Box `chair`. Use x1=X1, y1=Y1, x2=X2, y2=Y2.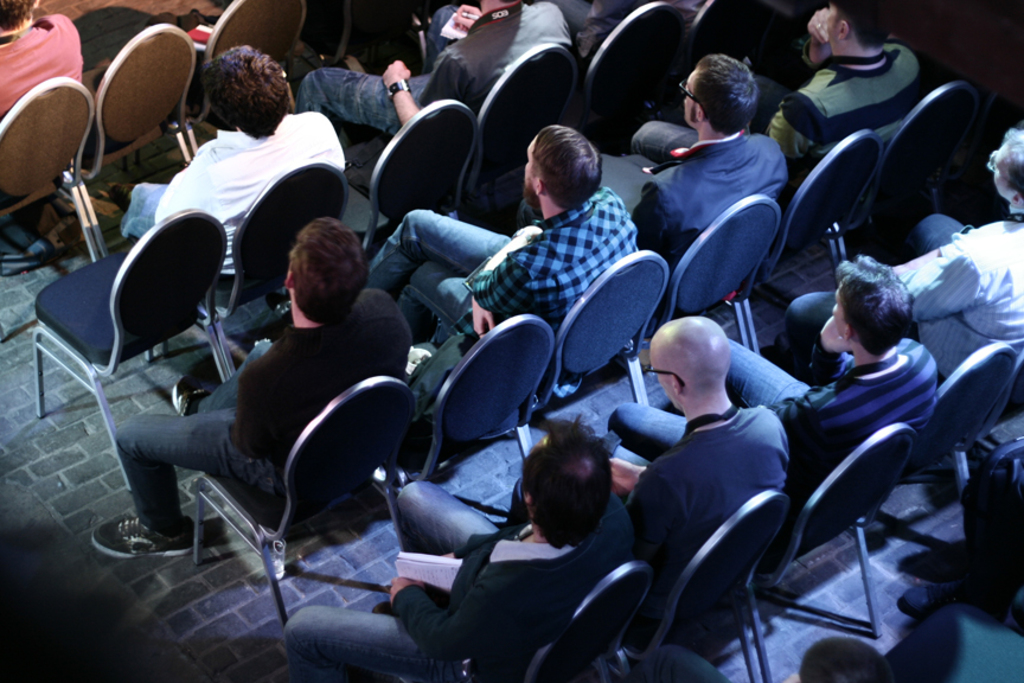
x1=186, y1=0, x2=311, y2=154.
